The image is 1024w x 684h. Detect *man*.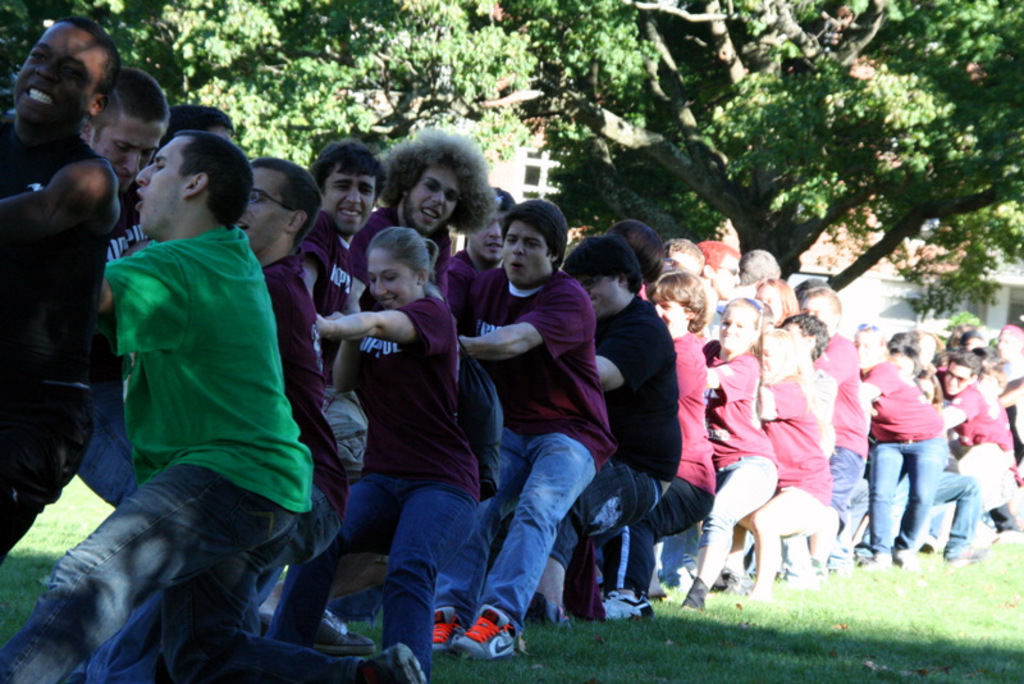
Detection: 799, 277, 863, 565.
